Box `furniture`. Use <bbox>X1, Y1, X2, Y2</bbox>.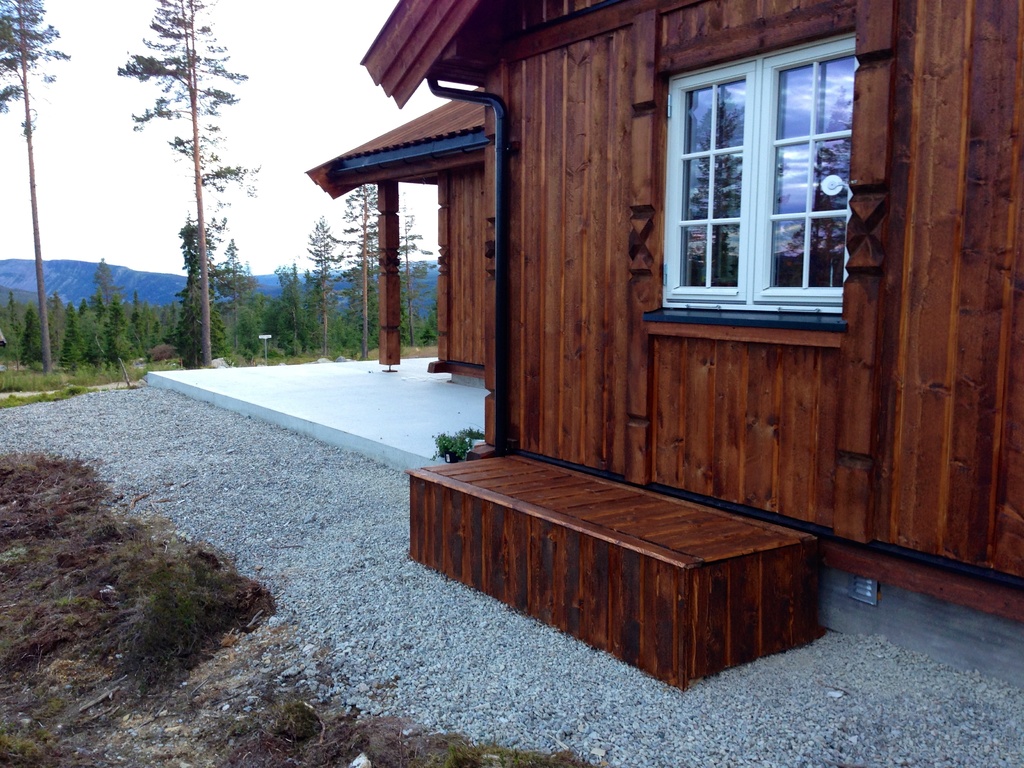
<bbox>404, 458, 826, 691</bbox>.
